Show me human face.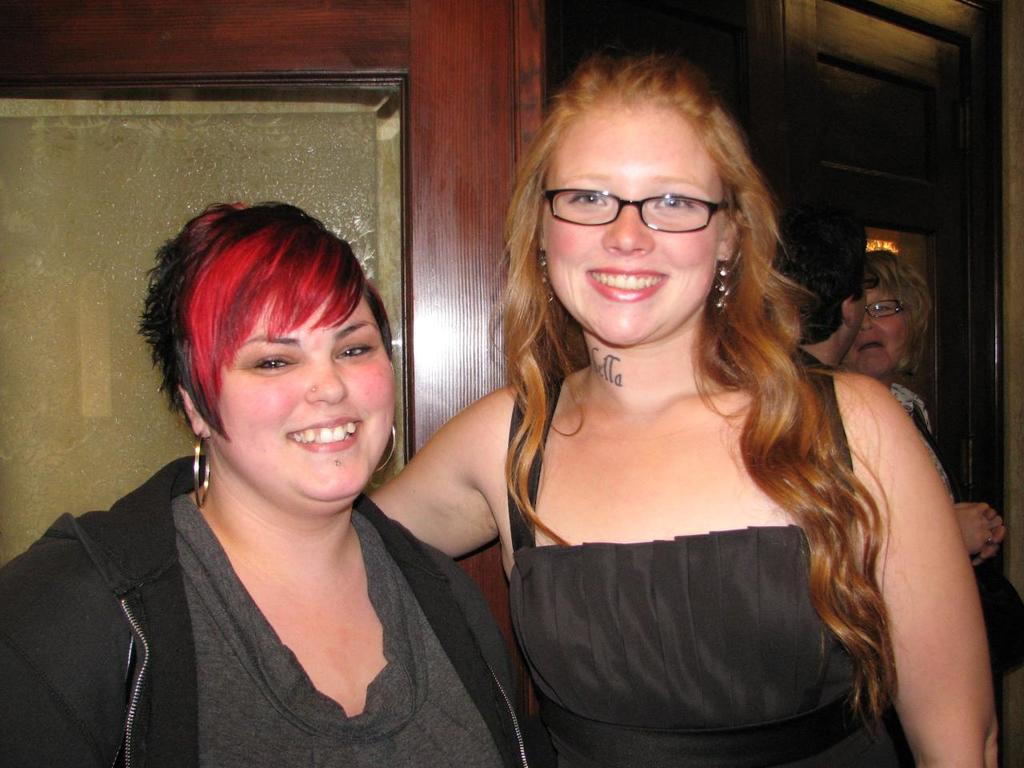
human face is here: x1=213 y1=290 x2=394 y2=510.
